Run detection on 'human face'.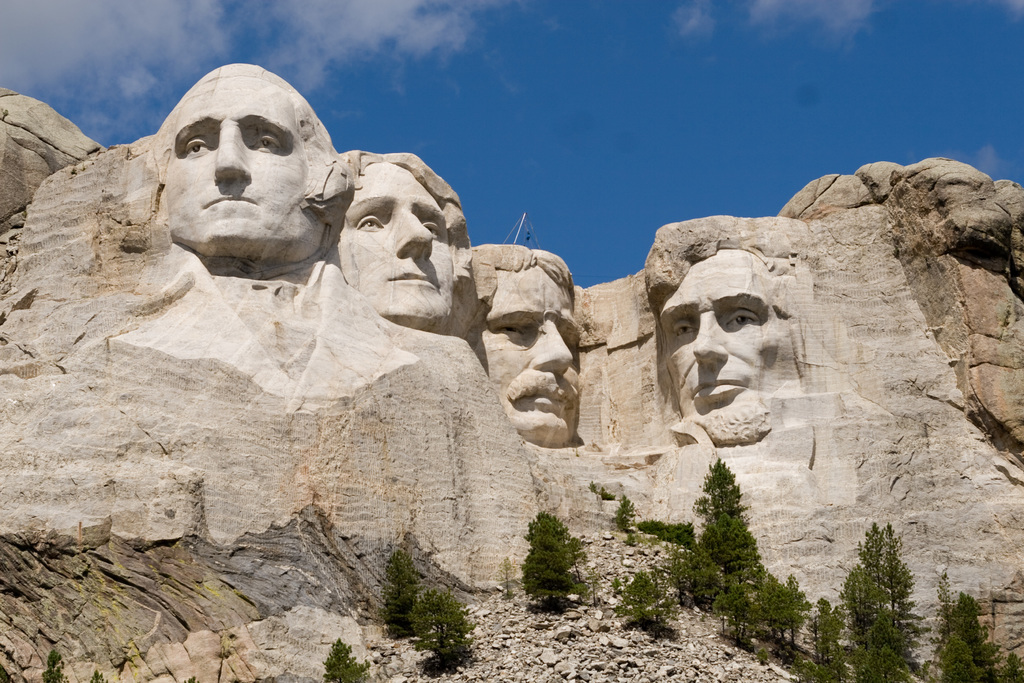
Result: 335:163:456:327.
